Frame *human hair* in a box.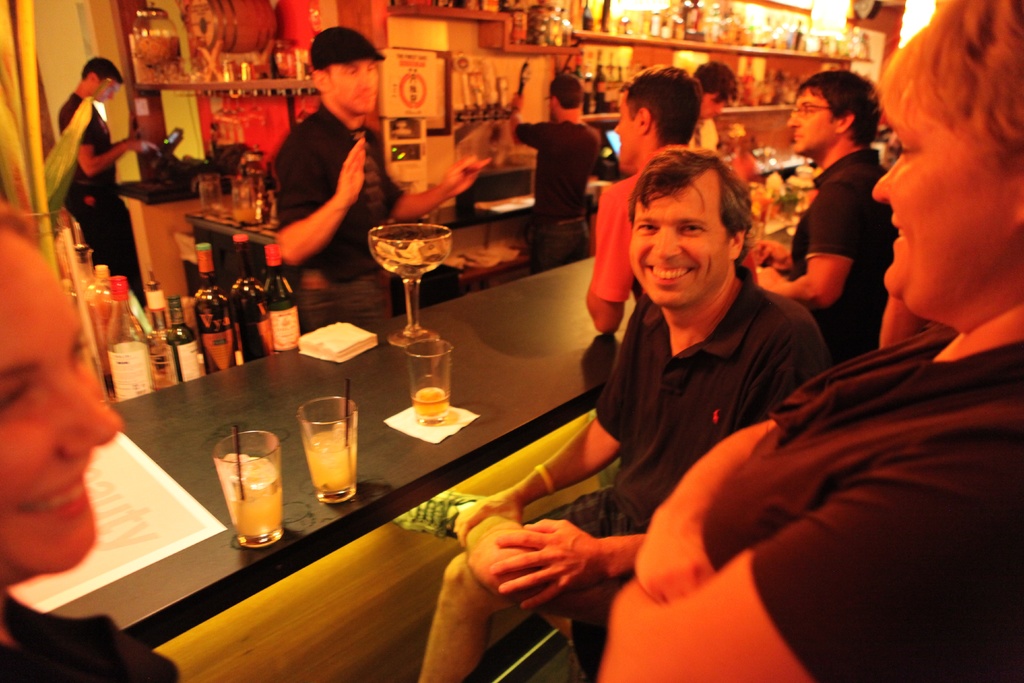
bbox(620, 65, 706, 151).
